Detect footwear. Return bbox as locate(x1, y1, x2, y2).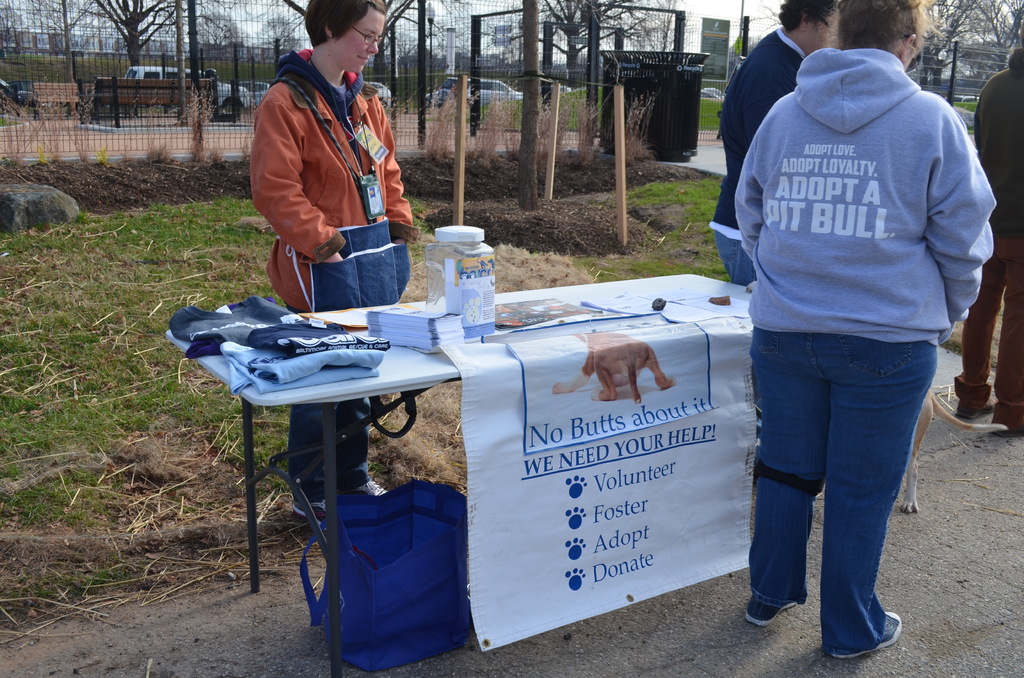
locate(742, 596, 800, 626).
